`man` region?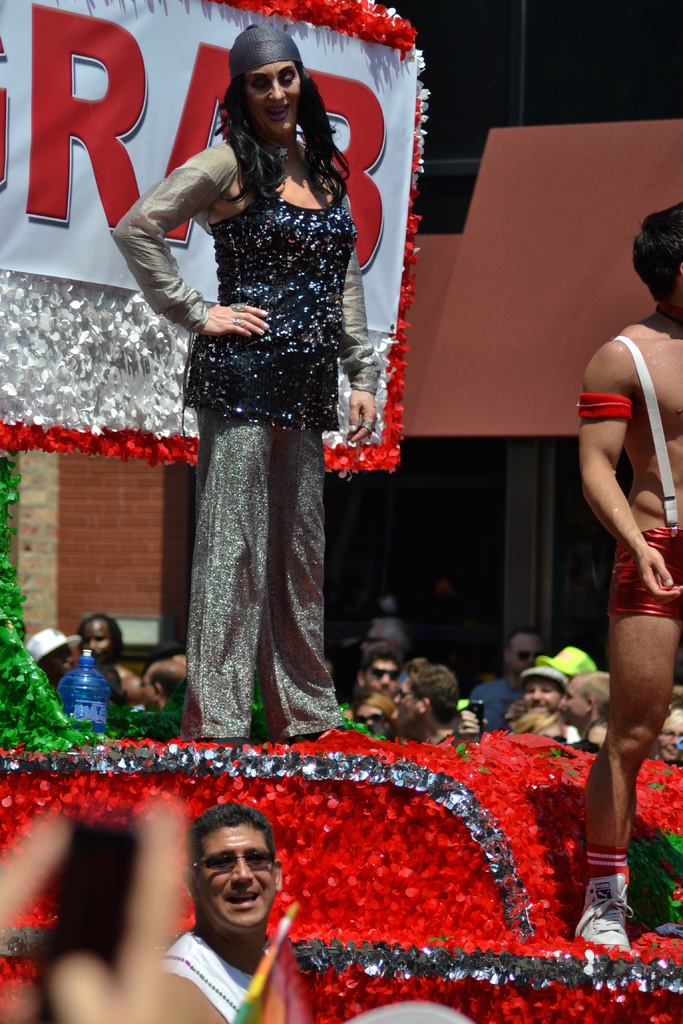
565:198:682:955
